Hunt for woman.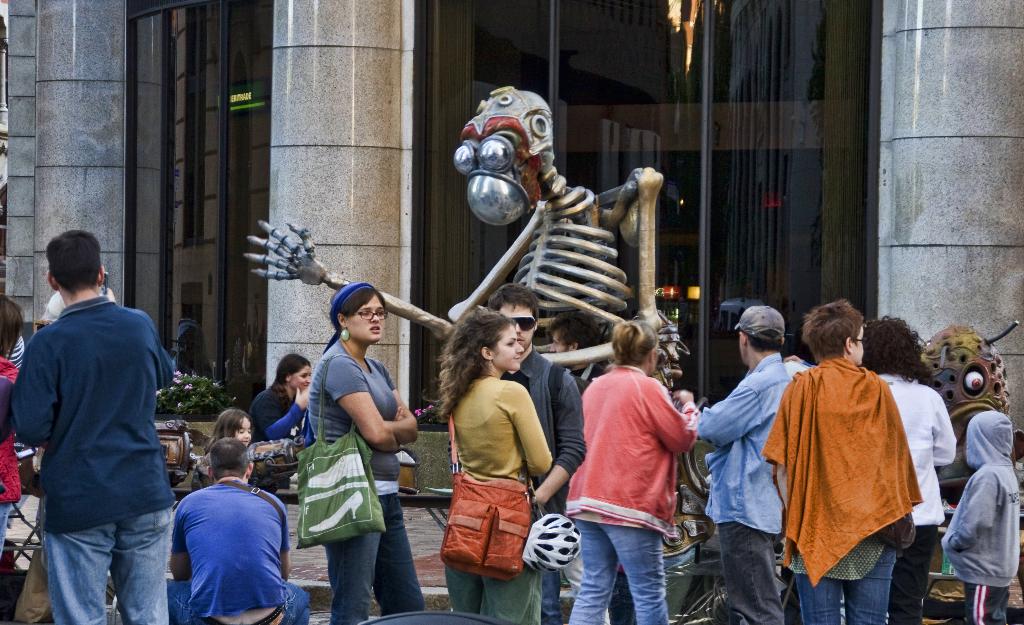
Hunted down at l=566, t=319, r=701, b=624.
